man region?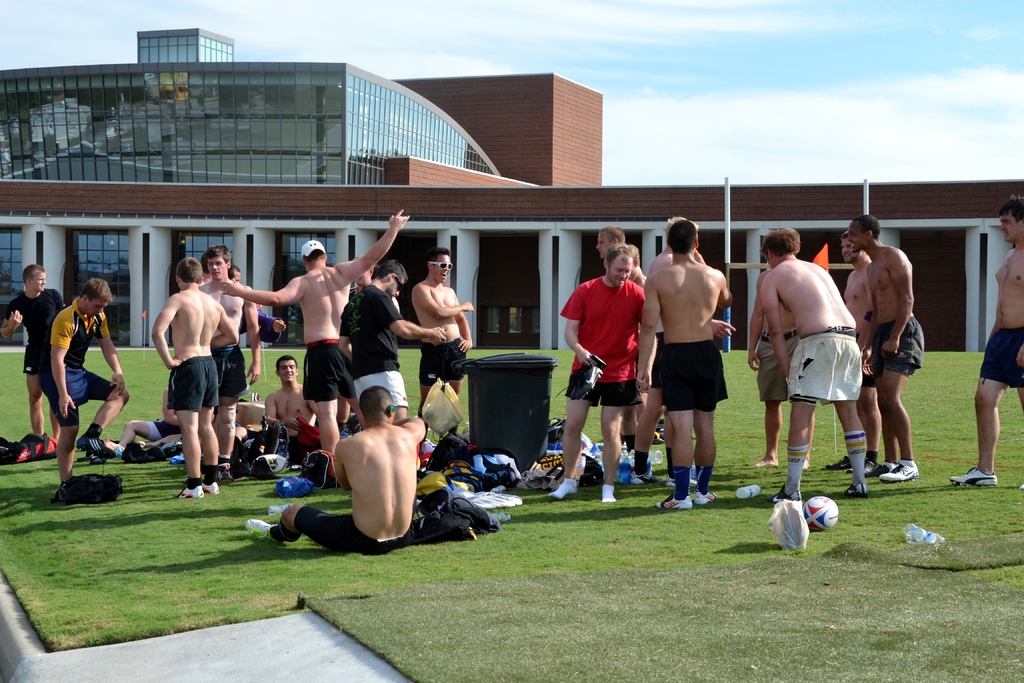
{"x1": 0, "y1": 263, "x2": 76, "y2": 441}
